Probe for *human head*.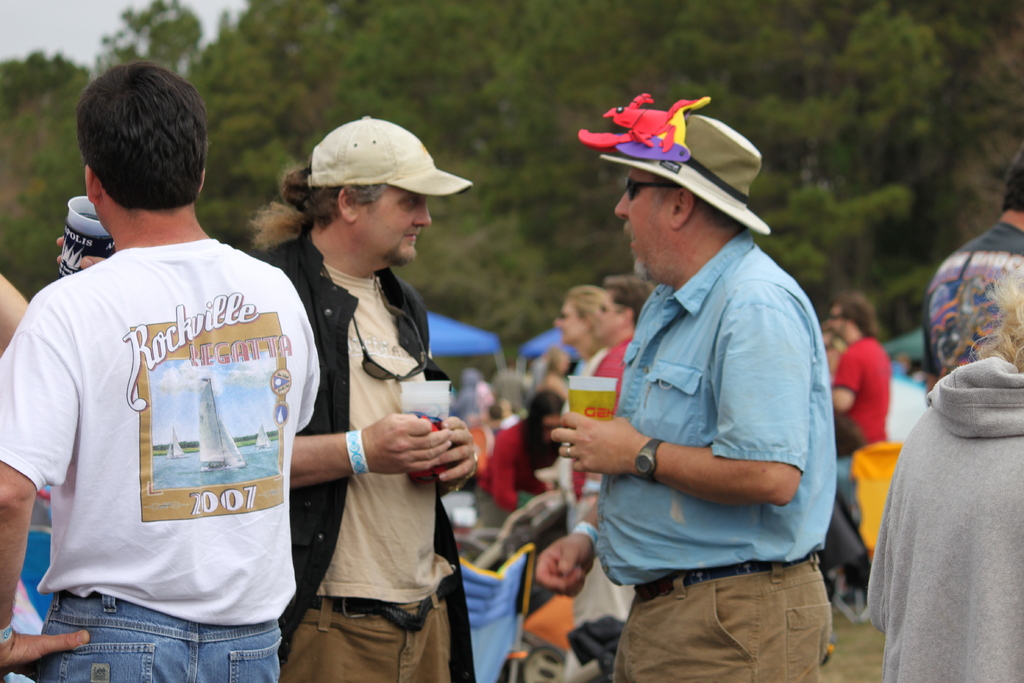
Probe result: locate(555, 289, 612, 345).
